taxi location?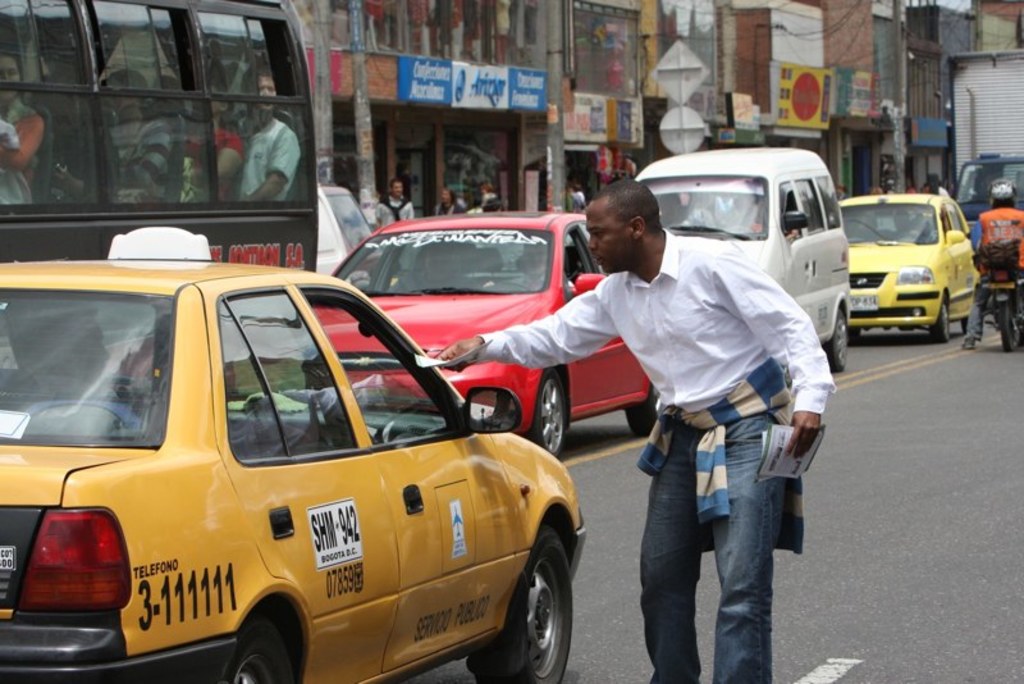
pyautogui.locateOnScreen(833, 187, 988, 343)
